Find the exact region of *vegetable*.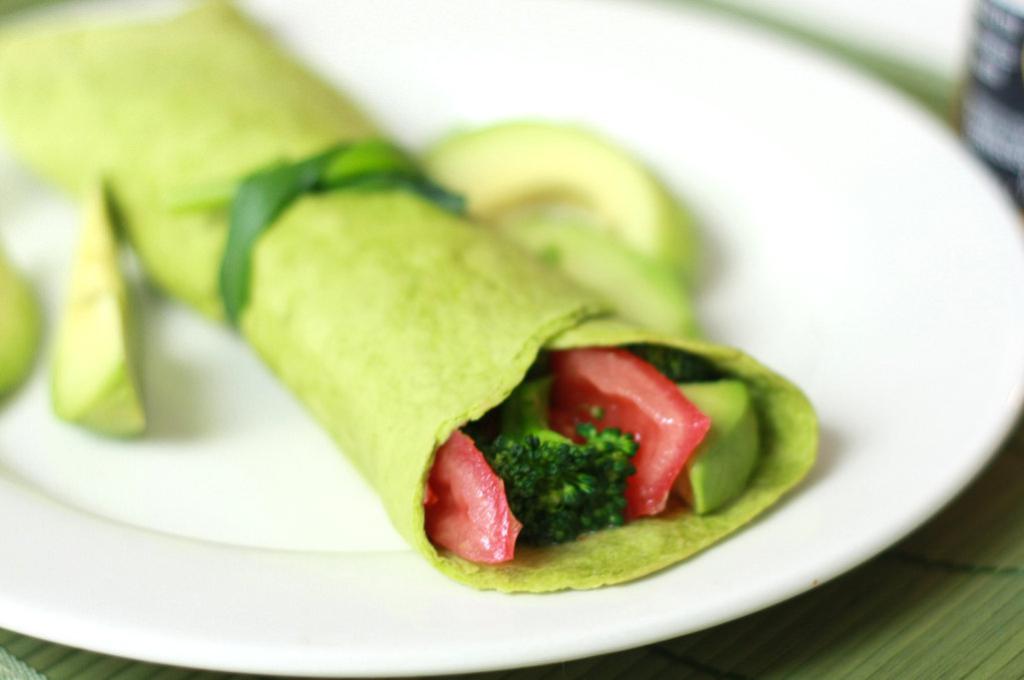
Exact region: pyautogui.locateOnScreen(491, 385, 638, 547).
